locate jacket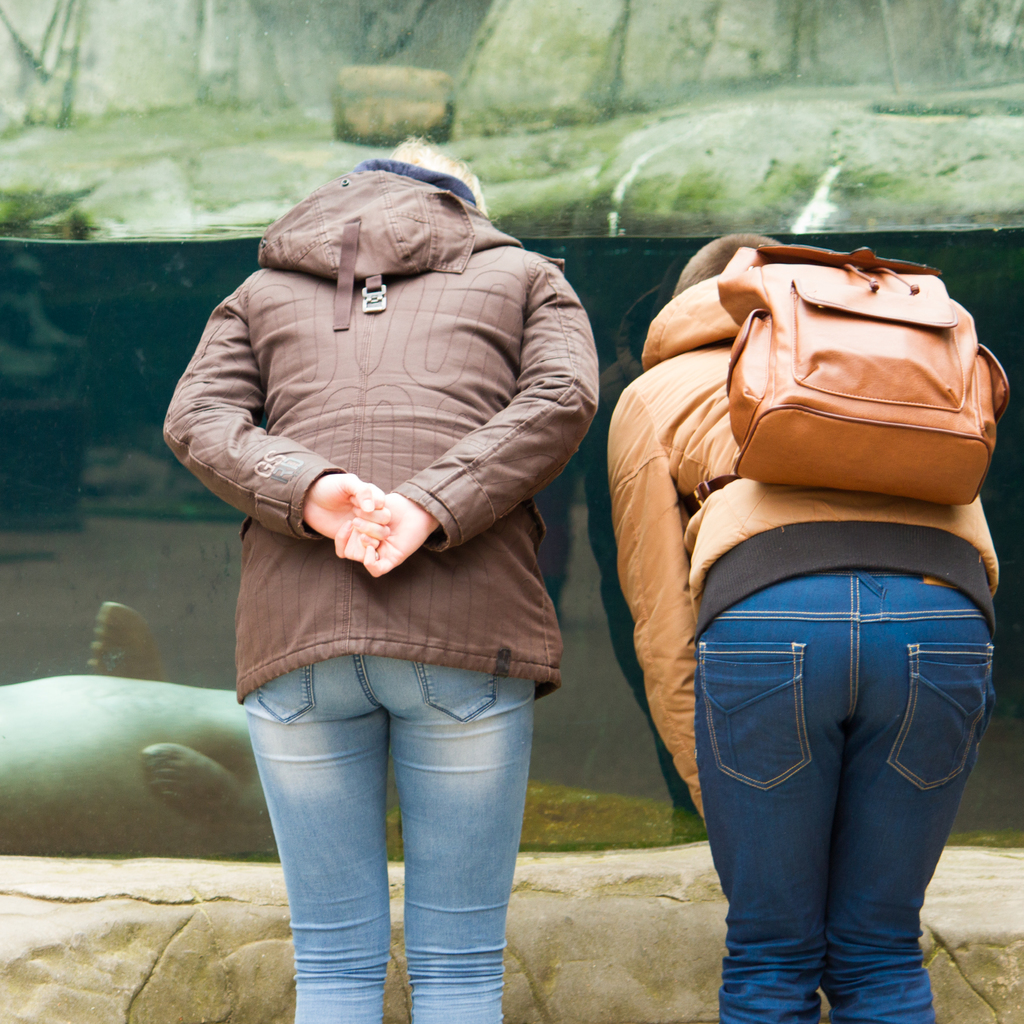
(602,274,993,818)
